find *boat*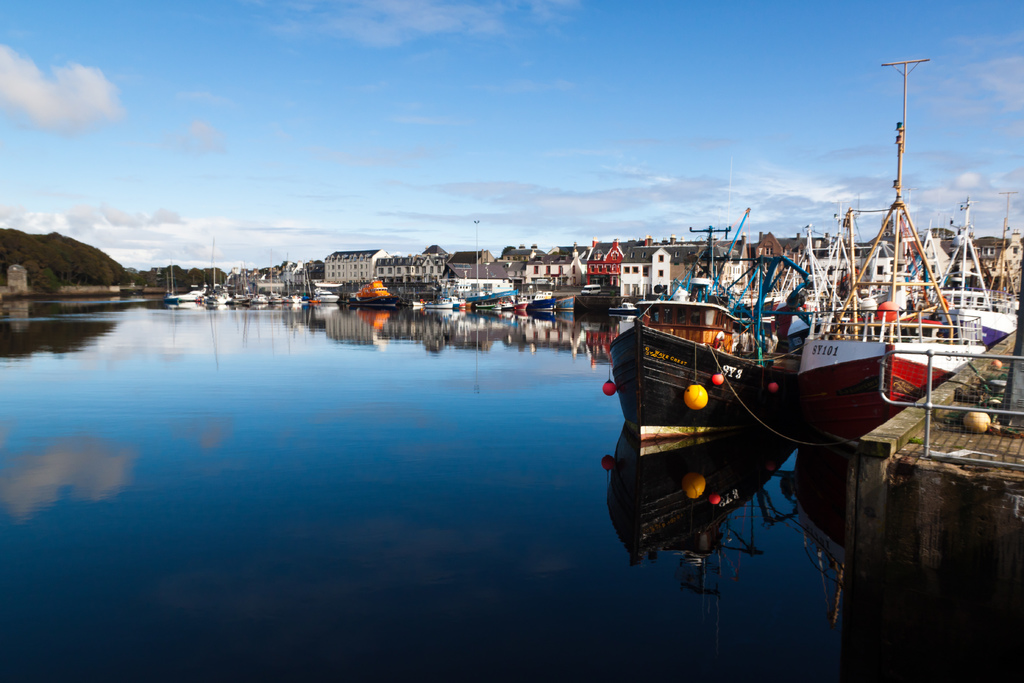
<bbox>312, 286, 335, 306</bbox>
